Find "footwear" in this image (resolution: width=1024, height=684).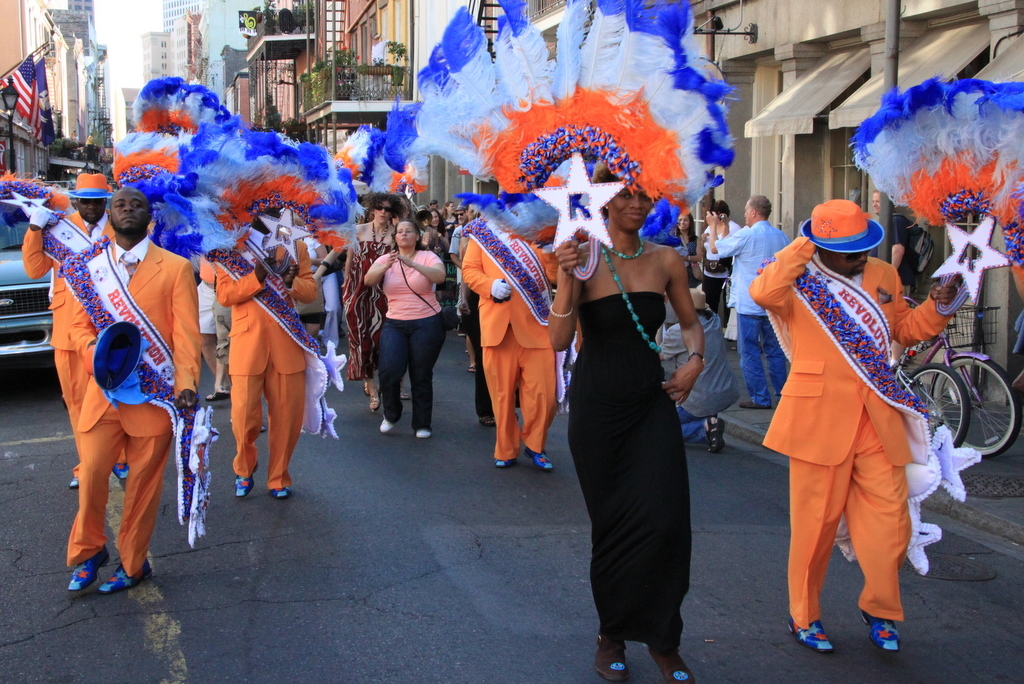
x1=371, y1=390, x2=381, y2=413.
